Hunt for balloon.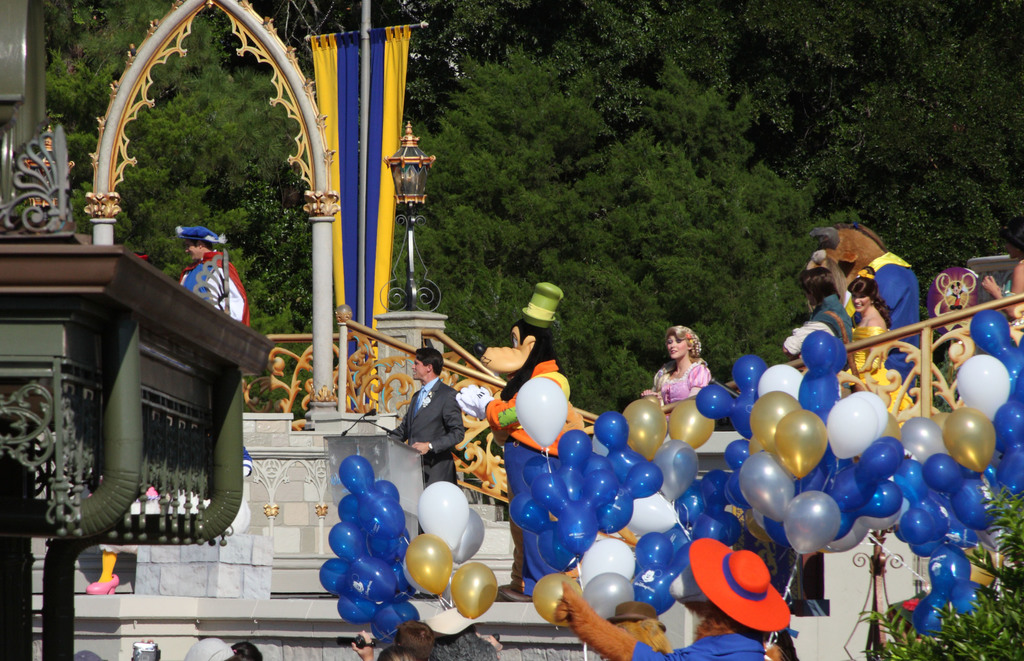
Hunted down at (left=662, top=526, right=690, bottom=556).
